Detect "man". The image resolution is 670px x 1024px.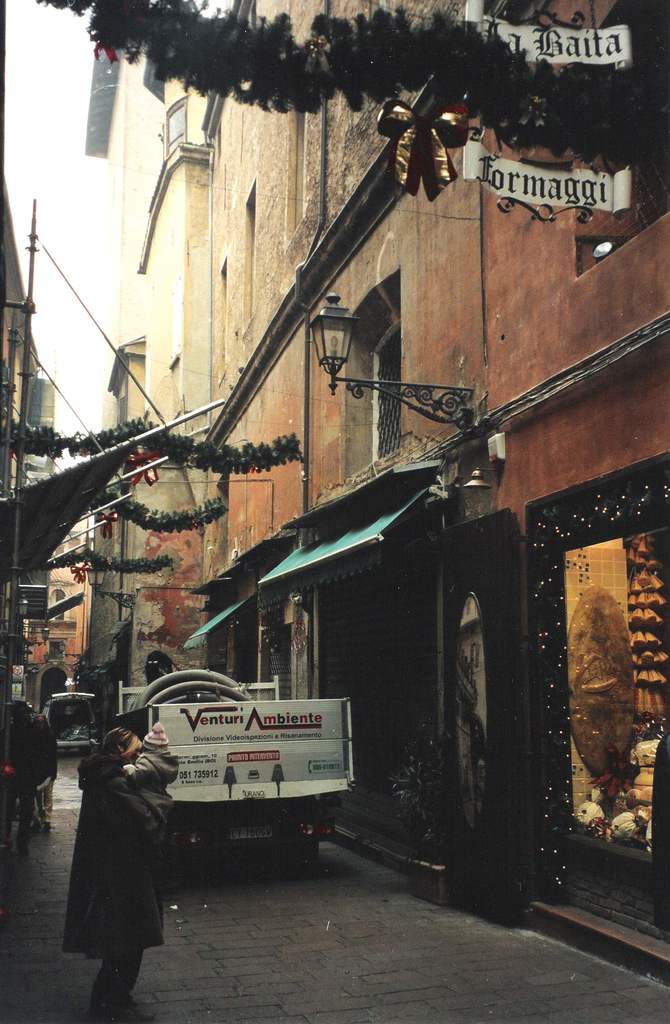
crop(64, 722, 181, 1023).
